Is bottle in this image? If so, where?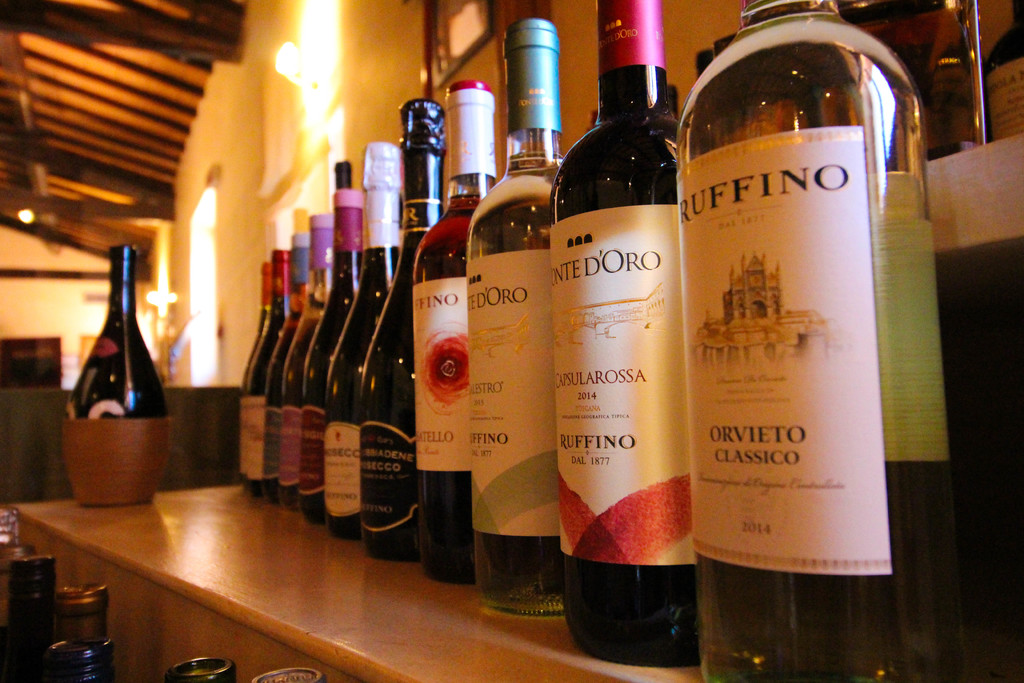
Yes, at 261 202 303 497.
